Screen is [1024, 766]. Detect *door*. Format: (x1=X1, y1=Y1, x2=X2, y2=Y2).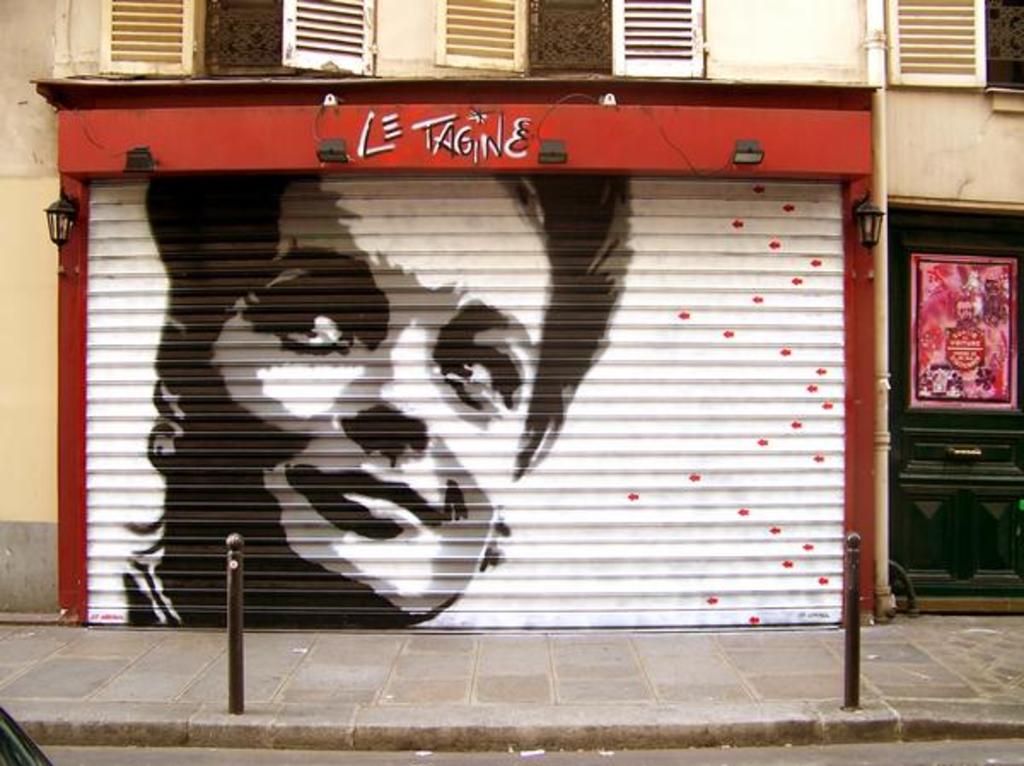
(x1=884, y1=220, x2=1002, y2=619).
